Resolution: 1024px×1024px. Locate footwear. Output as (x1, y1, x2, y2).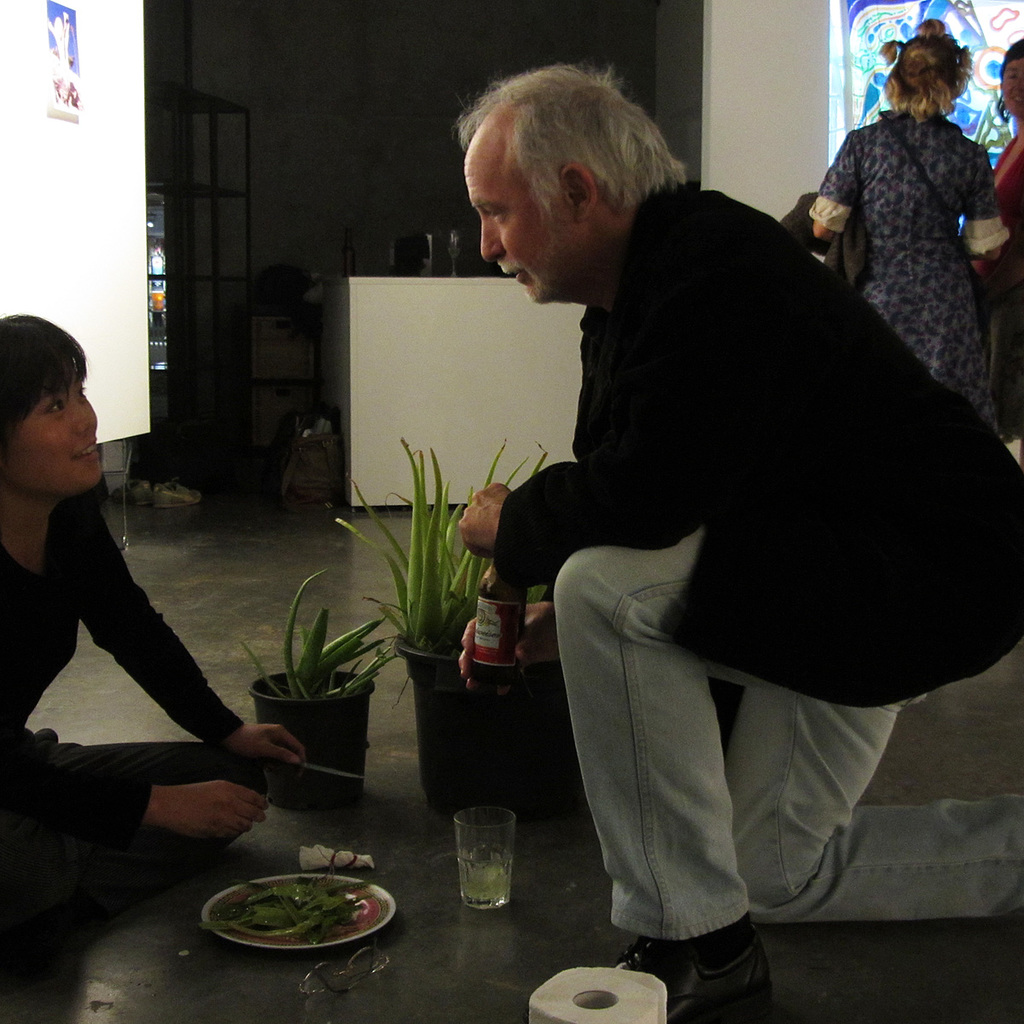
(615, 942, 777, 1023).
